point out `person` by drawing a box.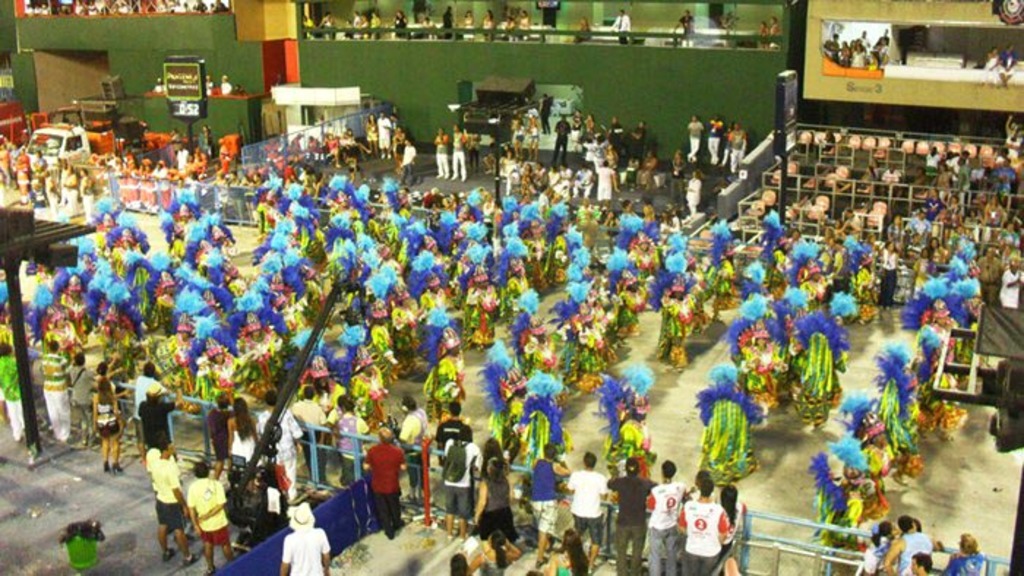
bbox=[512, 4, 537, 44].
